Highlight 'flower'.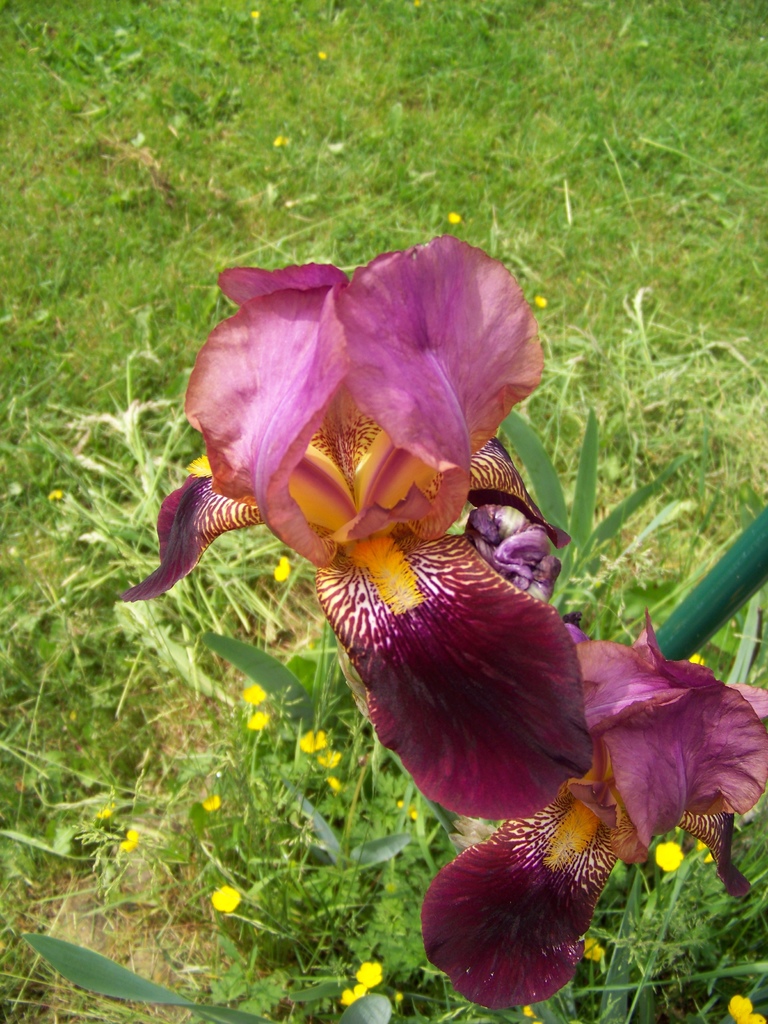
Highlighted region: [191, 449, 214, 485].
